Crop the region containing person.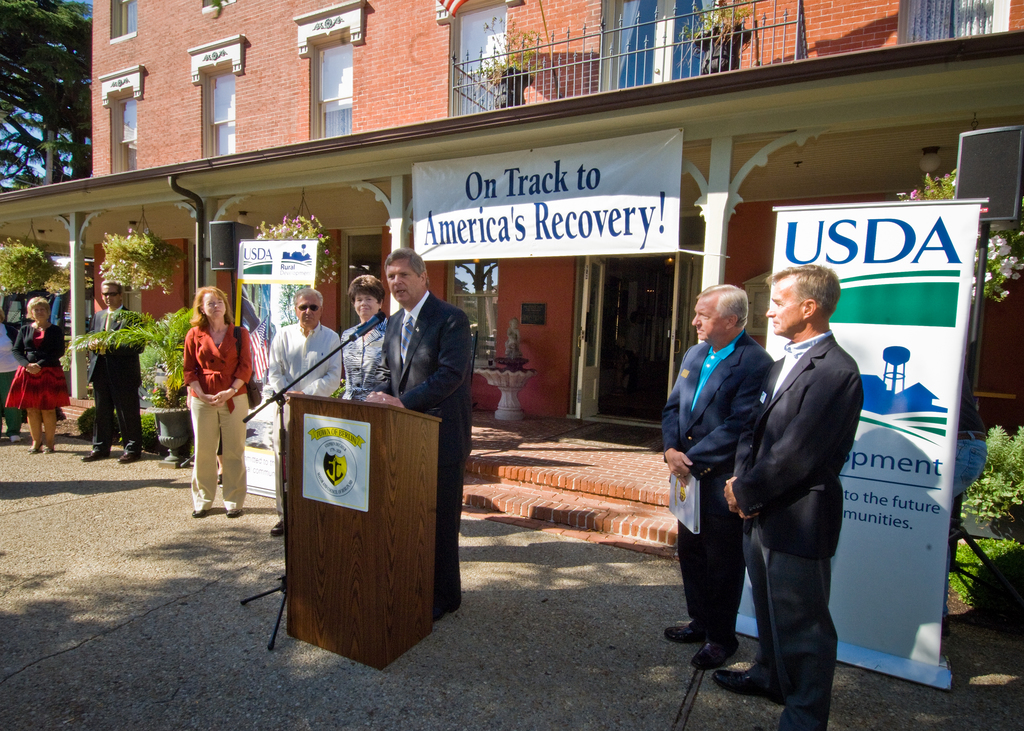
Crop region: x1=168, y1=276, x2=259, y2=529.
